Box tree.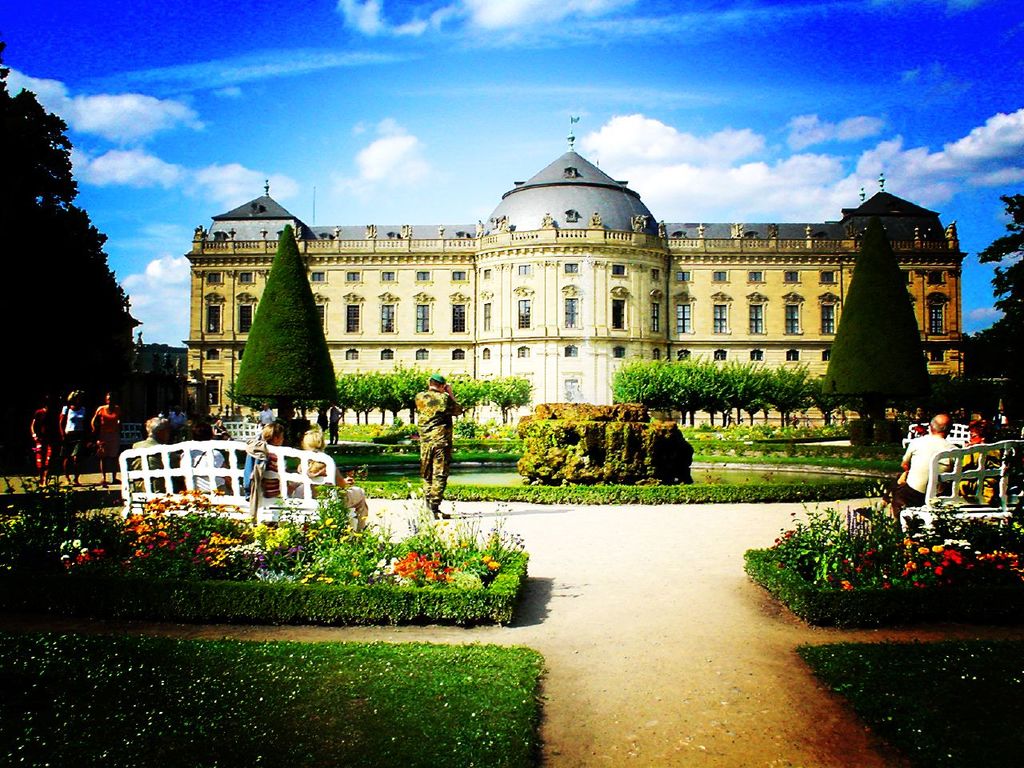
<region>818, 222, 925, 442</region>.
